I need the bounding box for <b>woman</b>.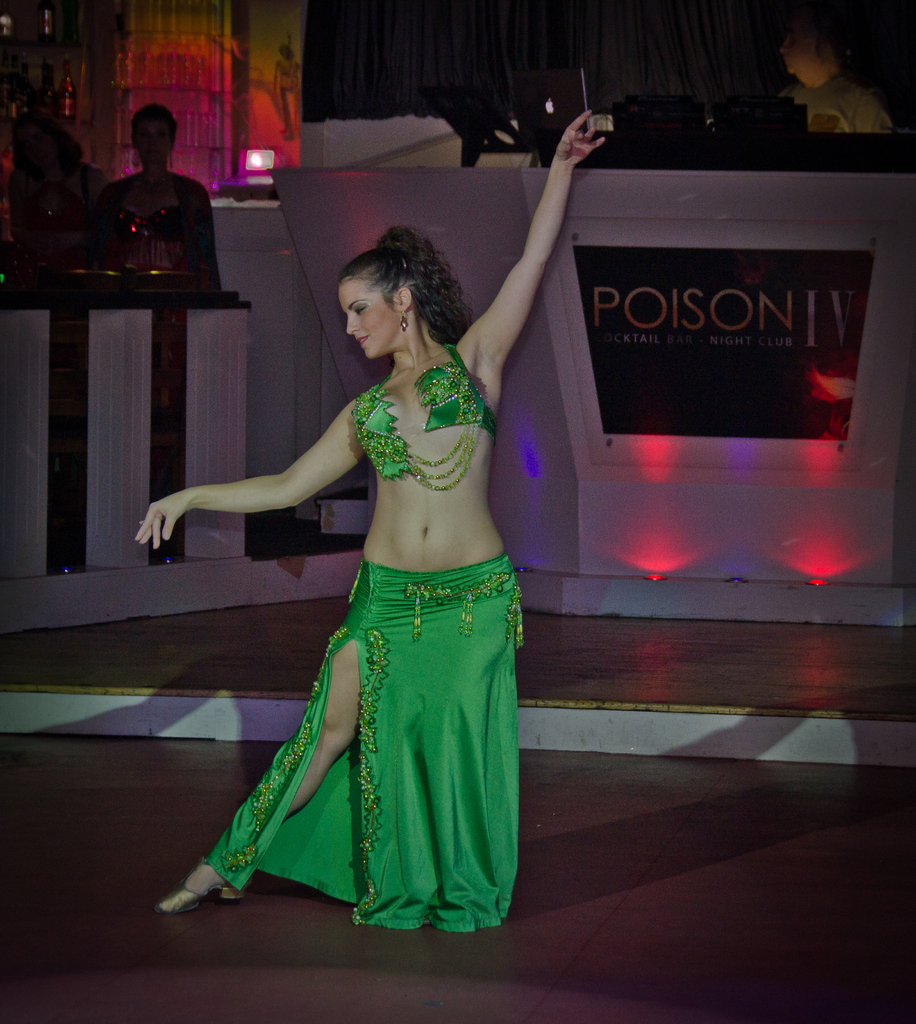
Here it is: box=[97, 108, 228, 296].
